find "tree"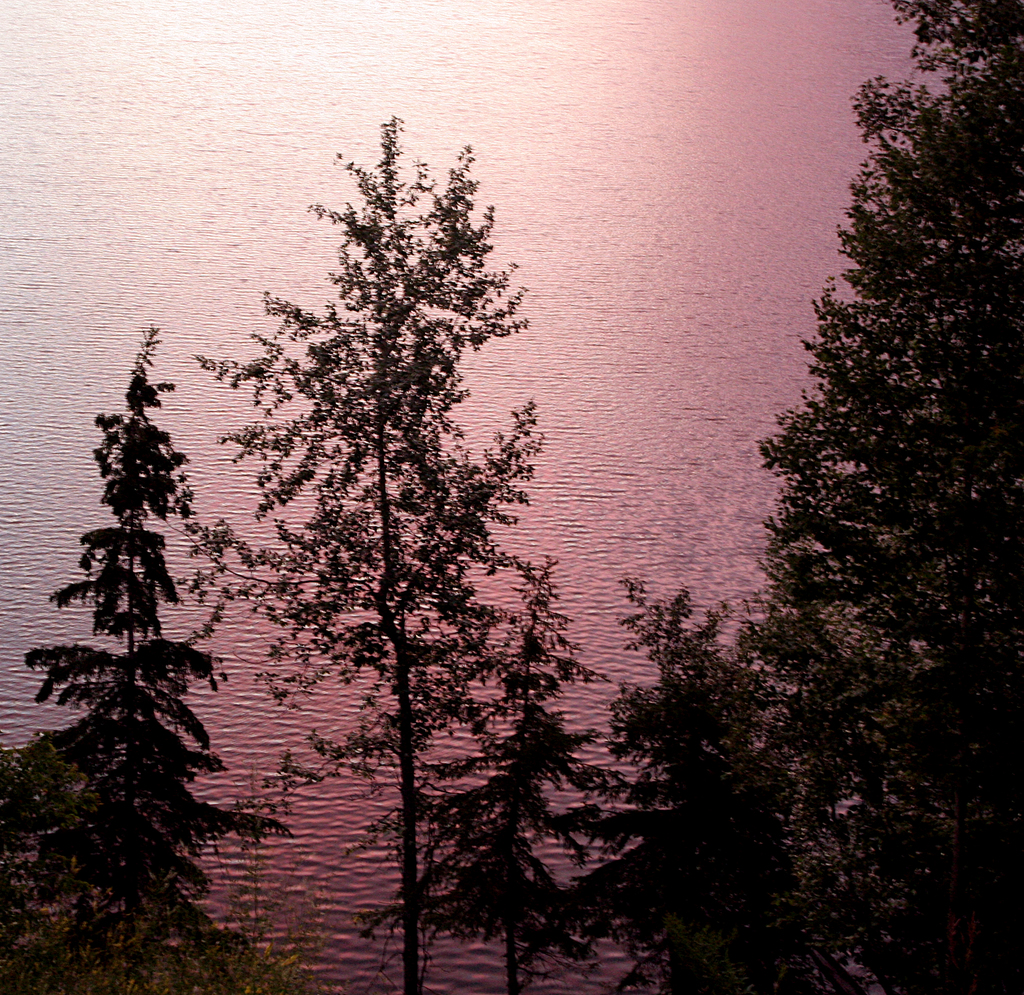
(left=0, top=312, right=296, bottom=994)
